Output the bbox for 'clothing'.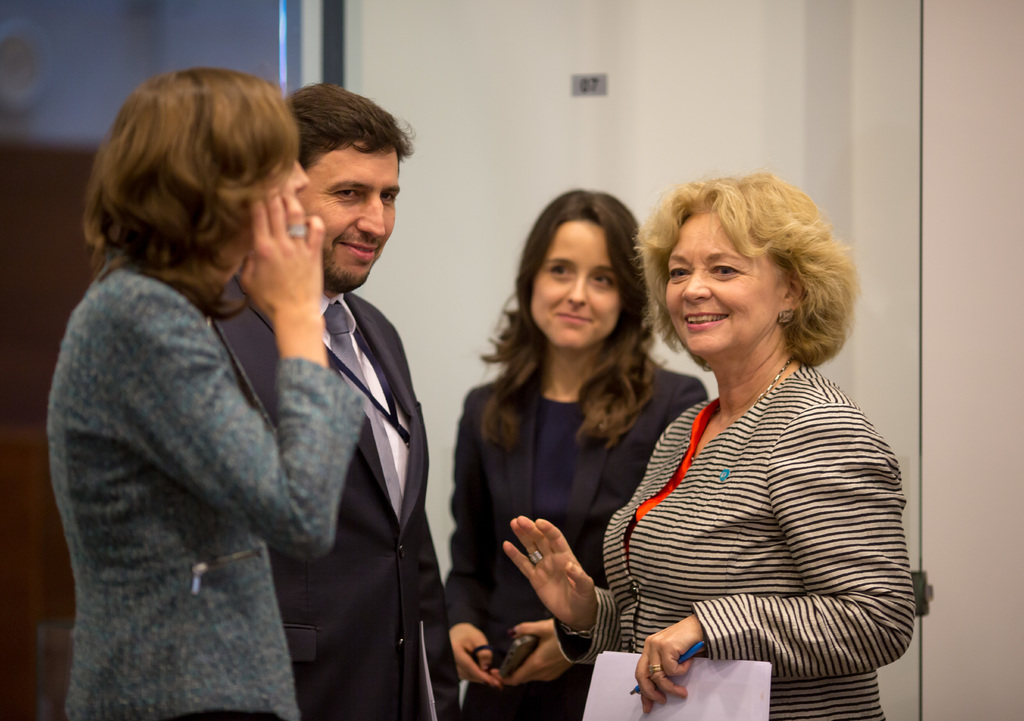
(609,298,913,708).
